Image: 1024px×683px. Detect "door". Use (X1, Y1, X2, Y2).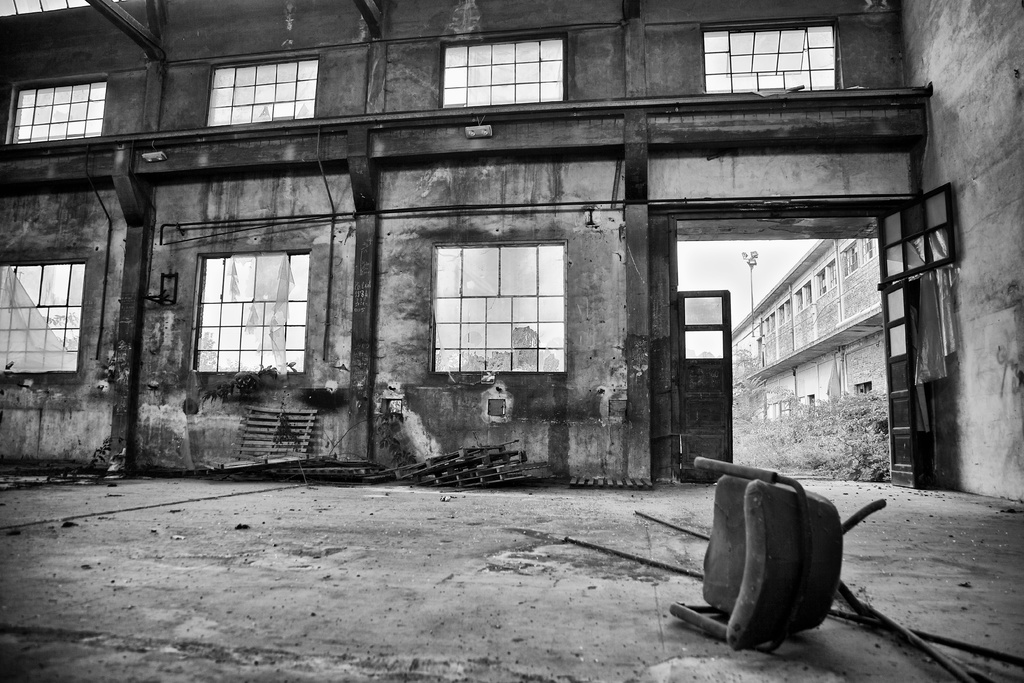
(677, 285, 733, 473).
